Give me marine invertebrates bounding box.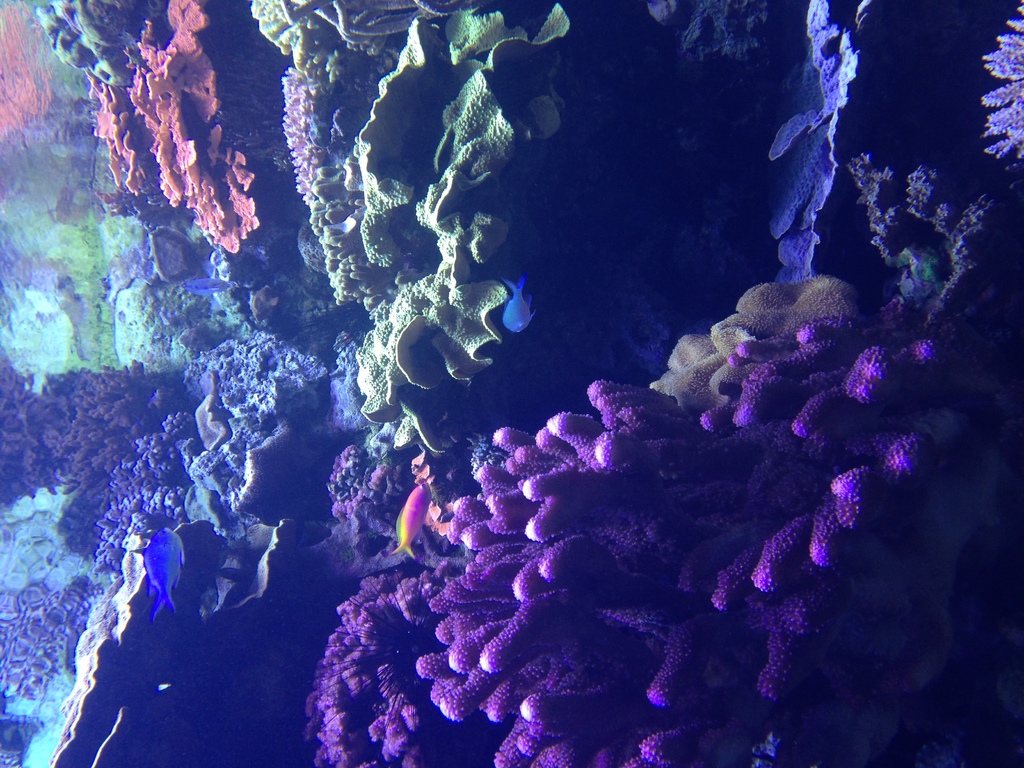
bbox(634, 263, 863, 427).
